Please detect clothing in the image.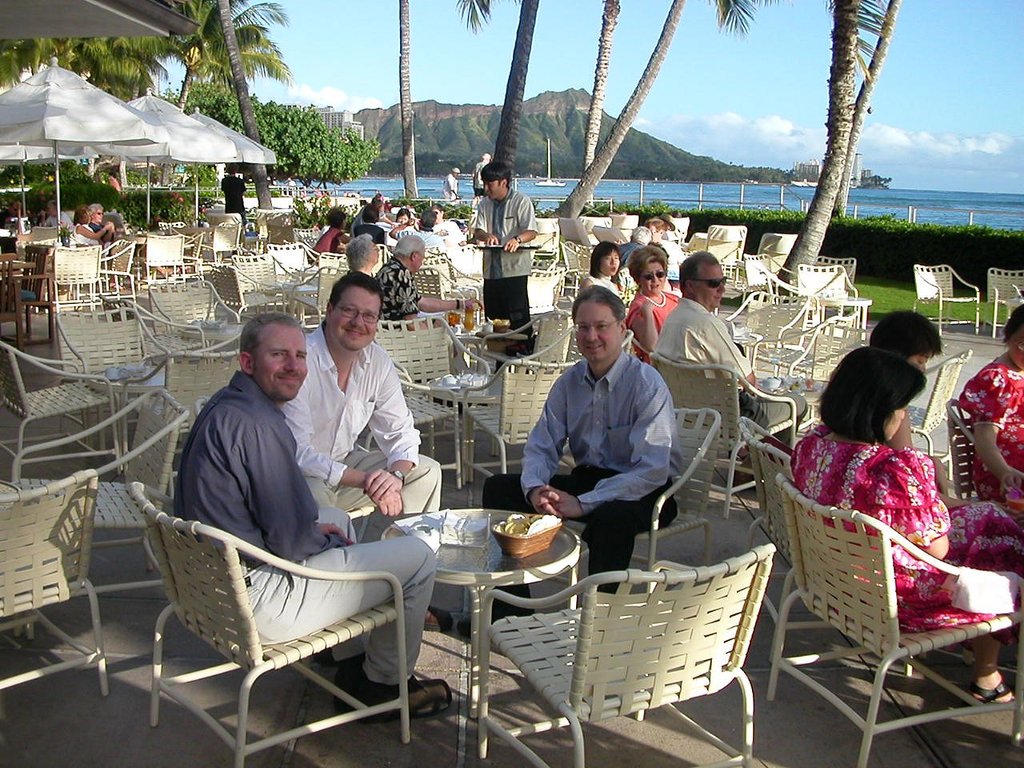
pyautogui.locateOnScreen(370, 254, 423, 317).
